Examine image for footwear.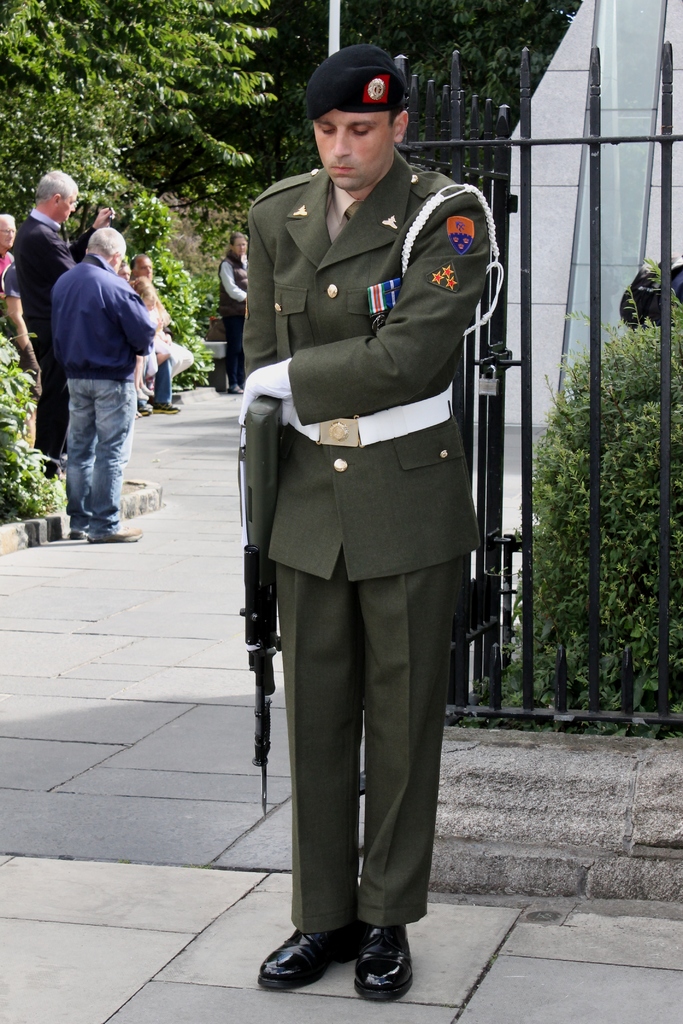
Examination result: 49/452/70/475.
